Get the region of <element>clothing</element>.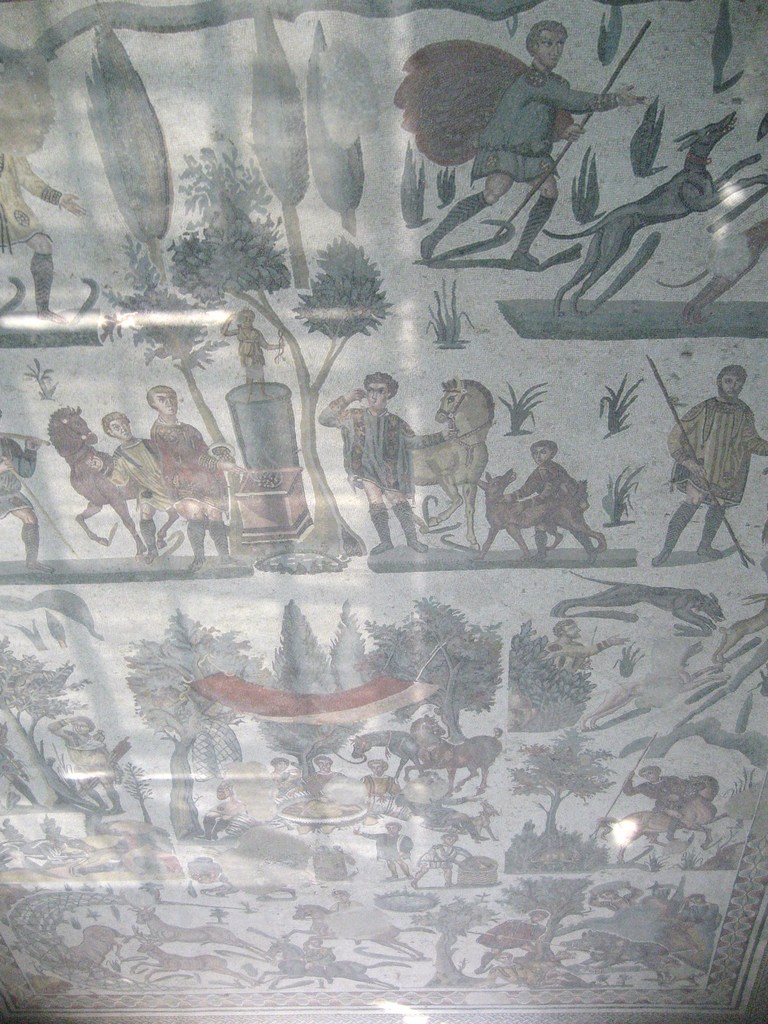
{"x1": 469, "y1": 61, "x2": 634, "y2": 183}.
